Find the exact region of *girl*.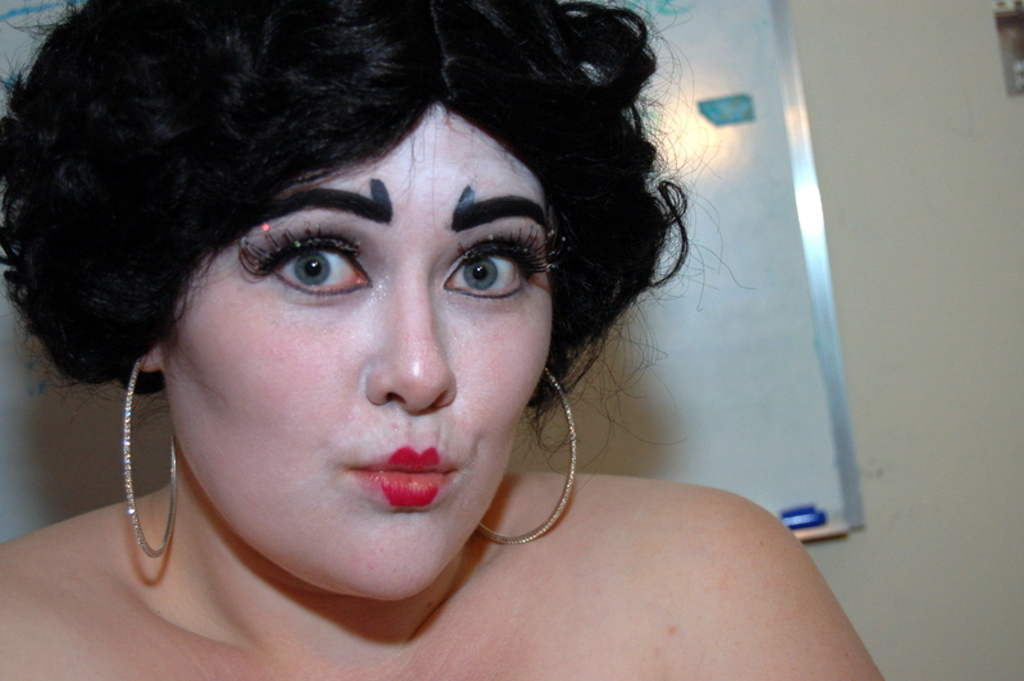
Exact region: crop(0, 0, 884, 680).
